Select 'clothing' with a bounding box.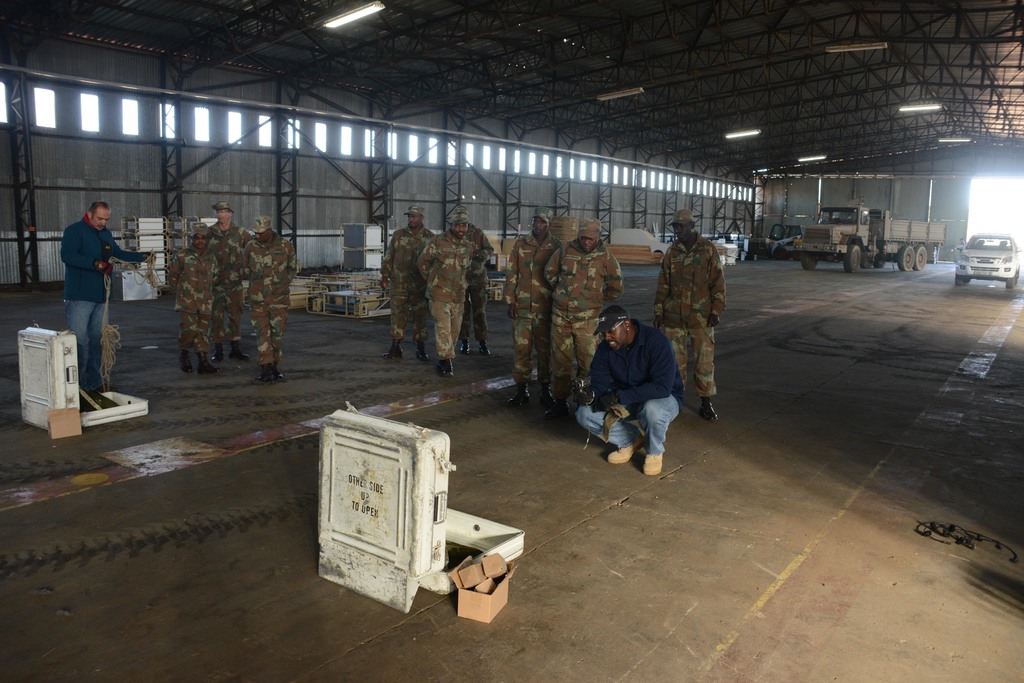
{"x1": 166, "y1": 256, "x2": 211, "y2": 335}.
